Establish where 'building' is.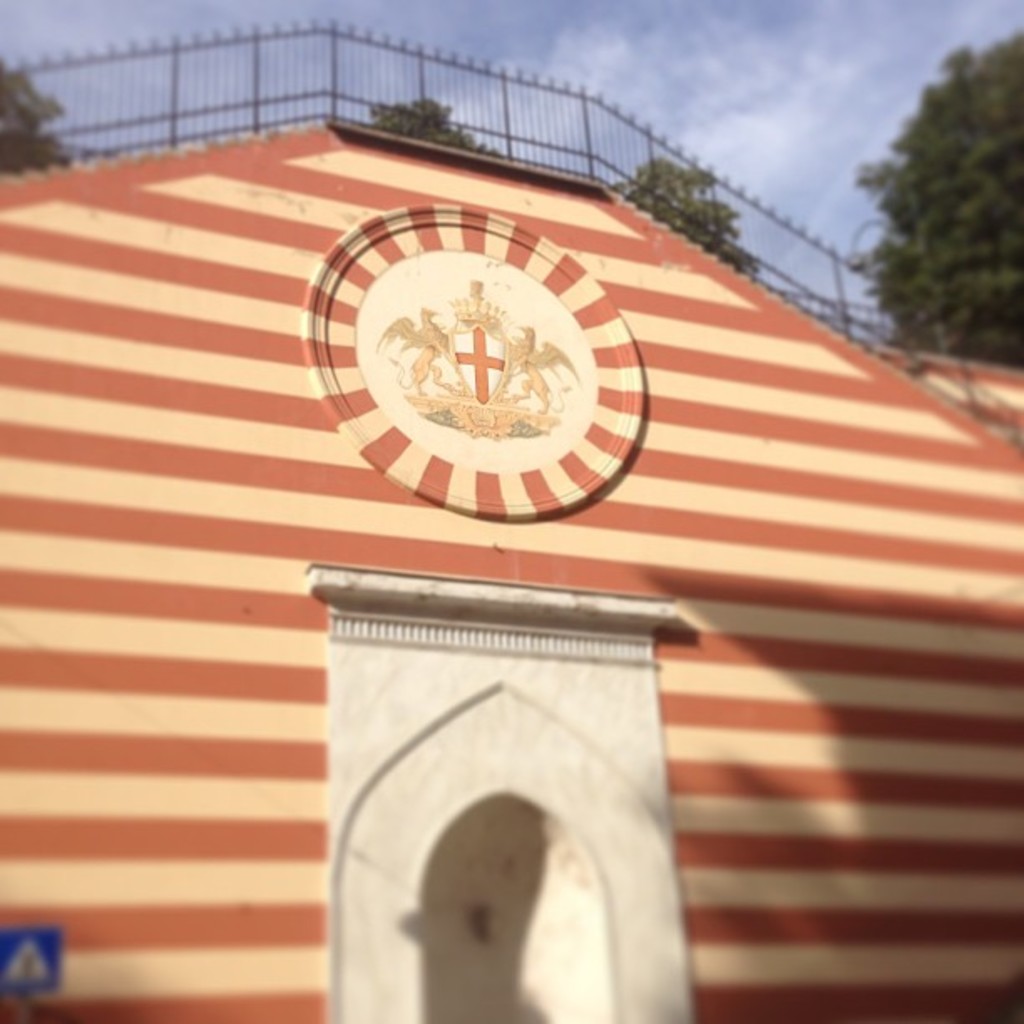
Established at rect(0, 10, 1022, 1022).
